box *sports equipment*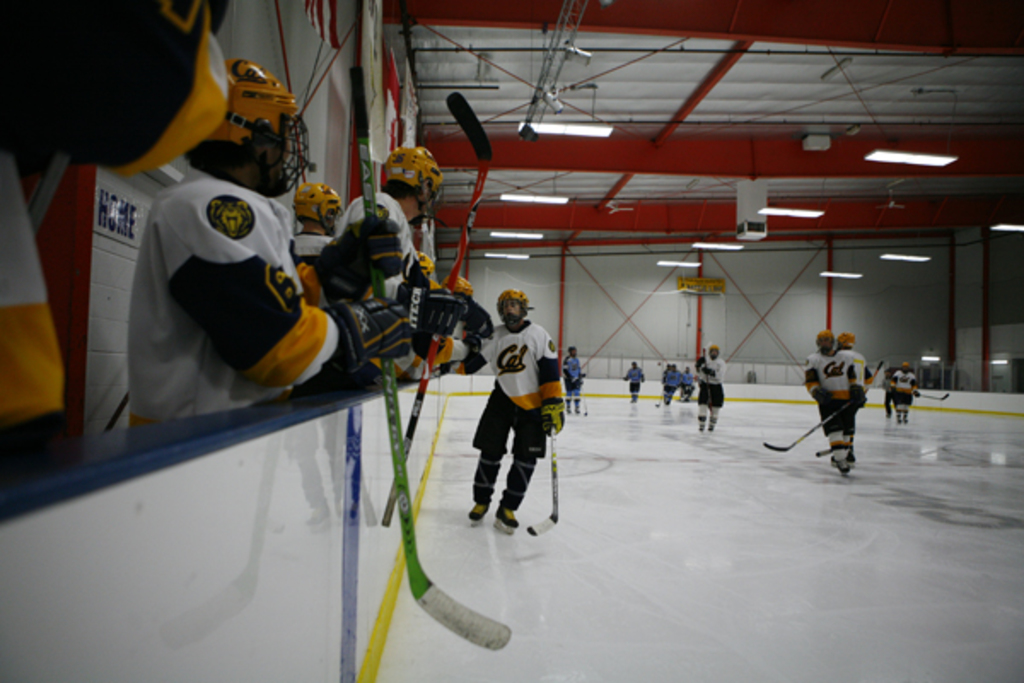
(294,179,348,237)
